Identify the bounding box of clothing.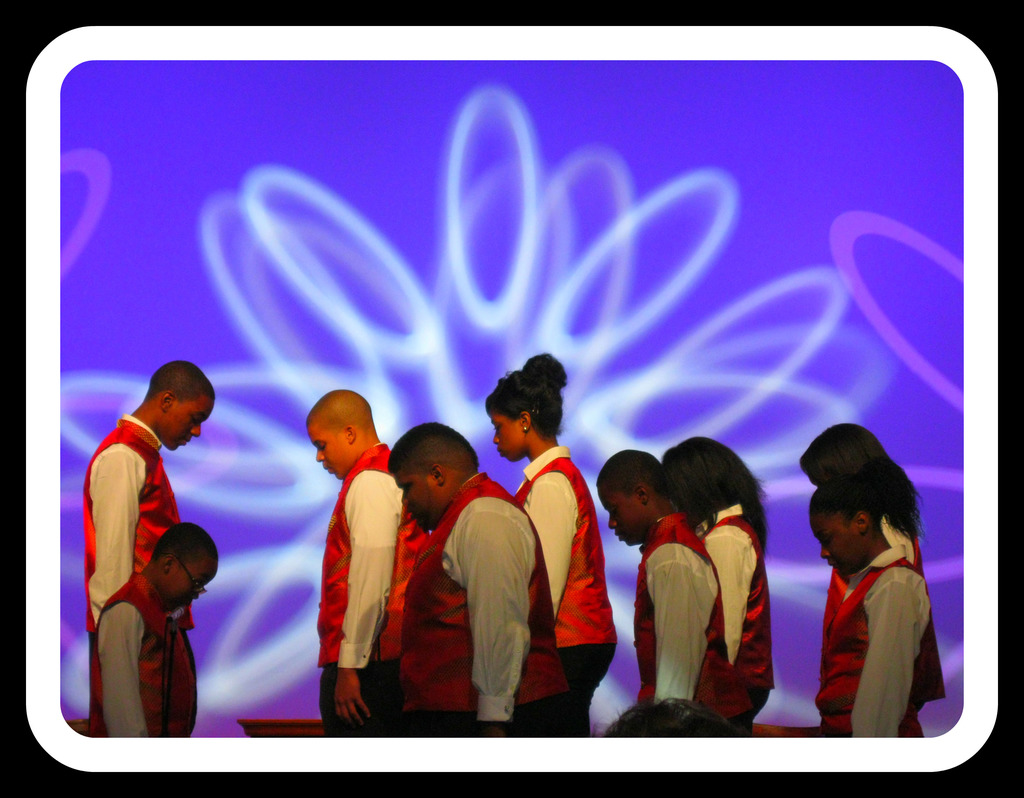
(x1=698, y1=503, x2=776, y2=733).
